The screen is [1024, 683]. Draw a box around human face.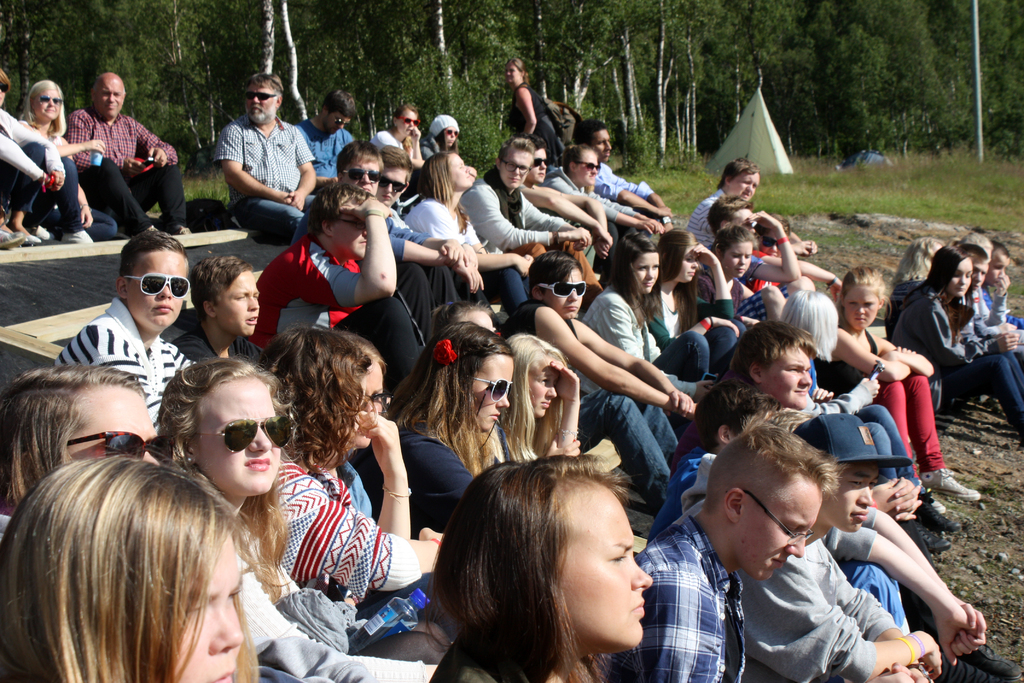
select_region(200, 381, 279, 493).
